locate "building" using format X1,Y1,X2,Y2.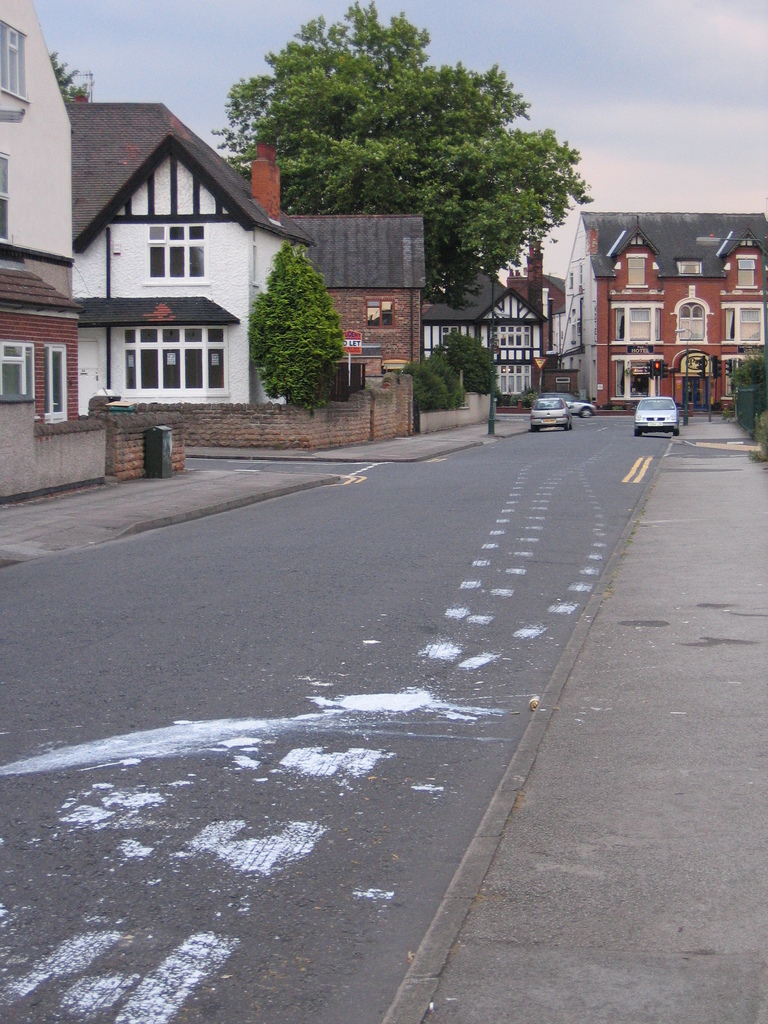
0,0,422,509.
